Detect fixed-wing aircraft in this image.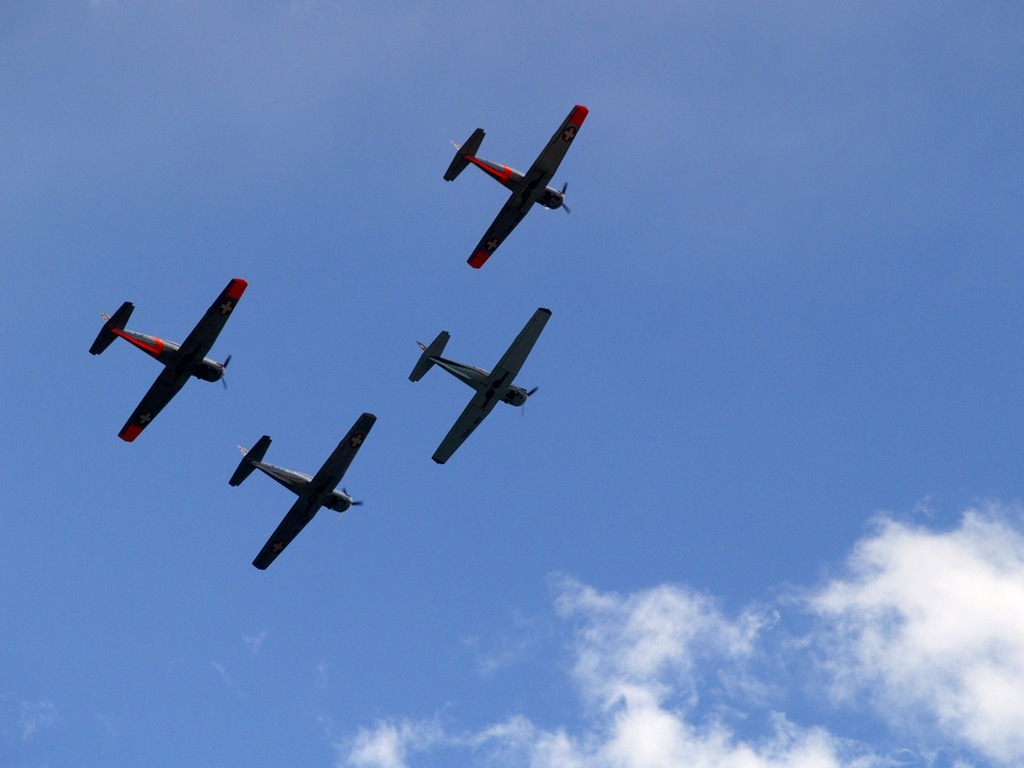
Detection: [222, 410, 376, 569].
